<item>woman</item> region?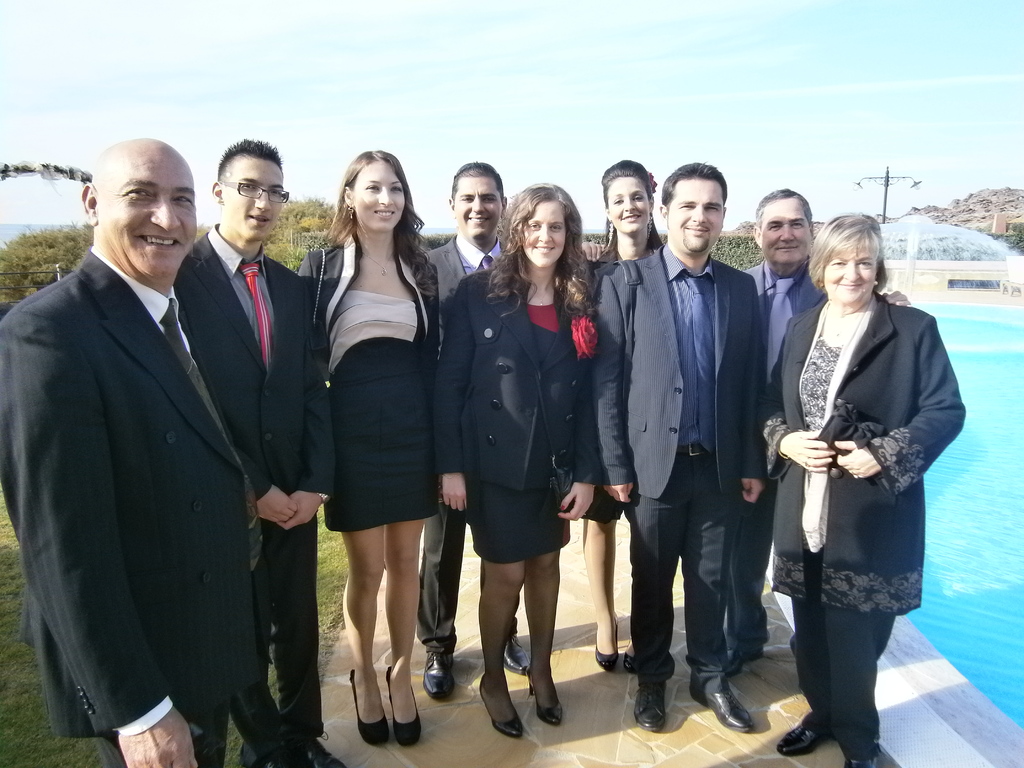
Rect(578, 159, 660, 674)
